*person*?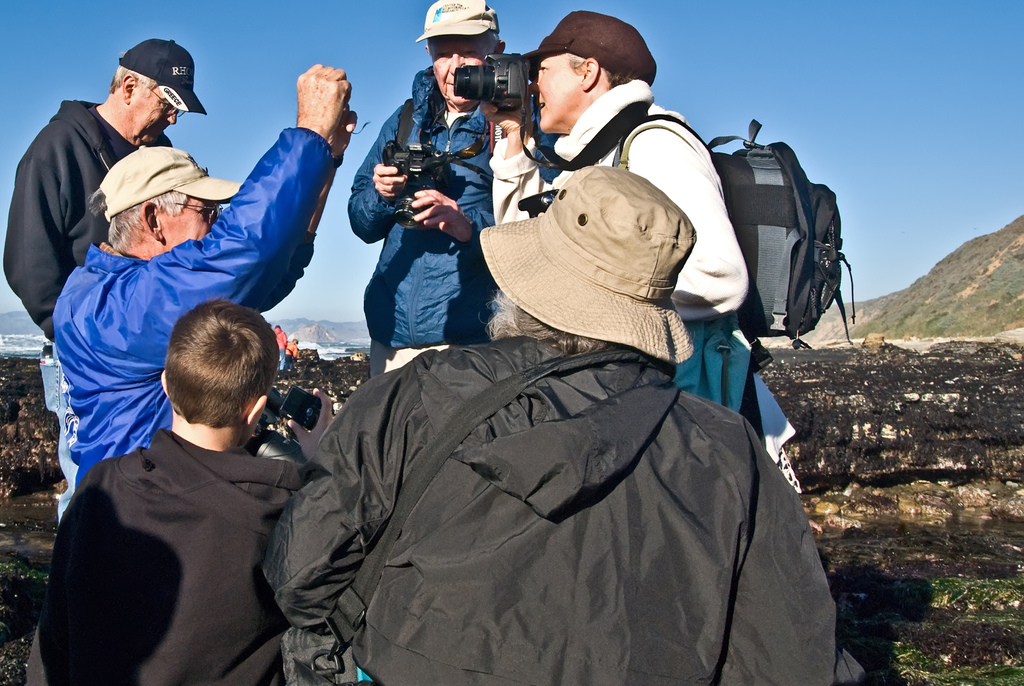
bbox=[445, 0, 809, 498]
